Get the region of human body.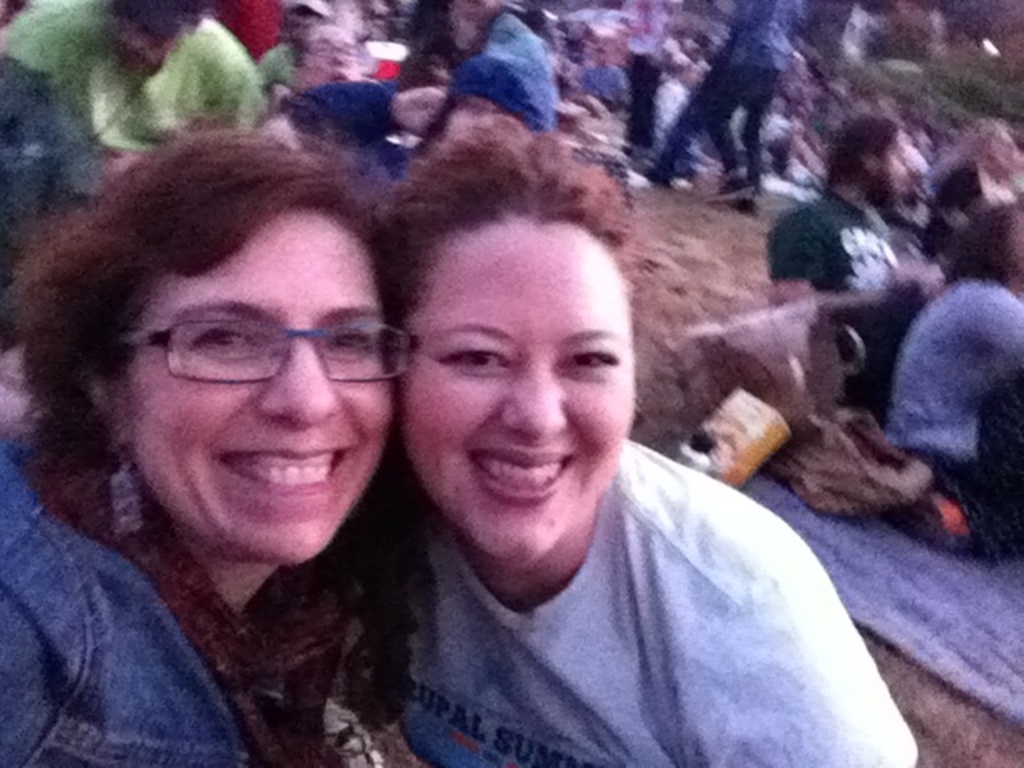
pyautogui.locateOnScreen(3, 0, 269, 157).
